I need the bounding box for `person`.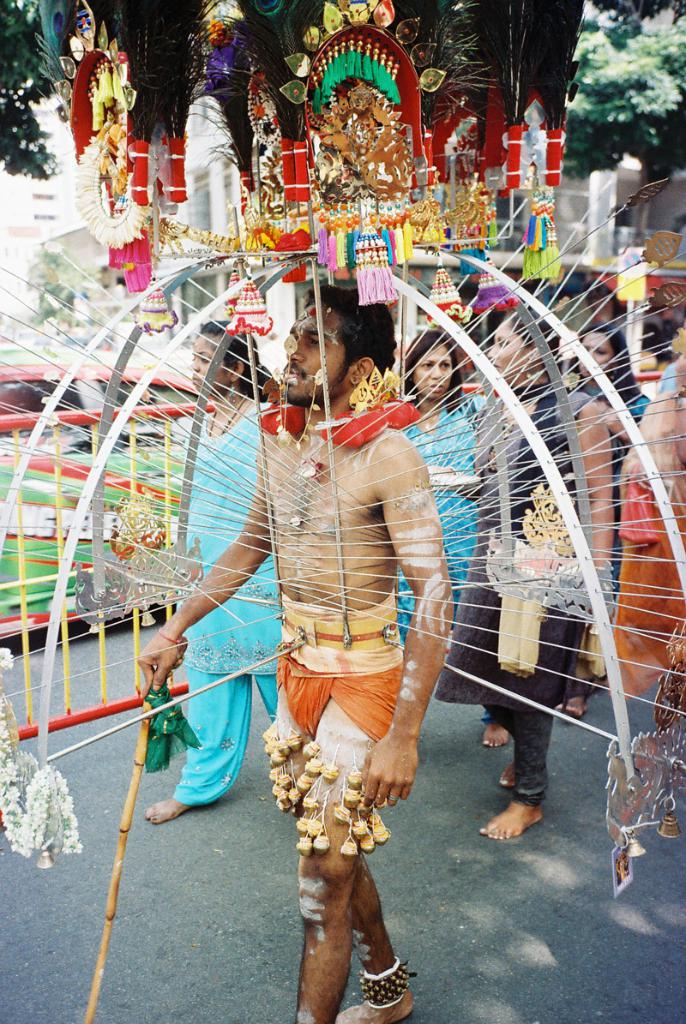
Here it is: crop(143, 307, 297, 820).
